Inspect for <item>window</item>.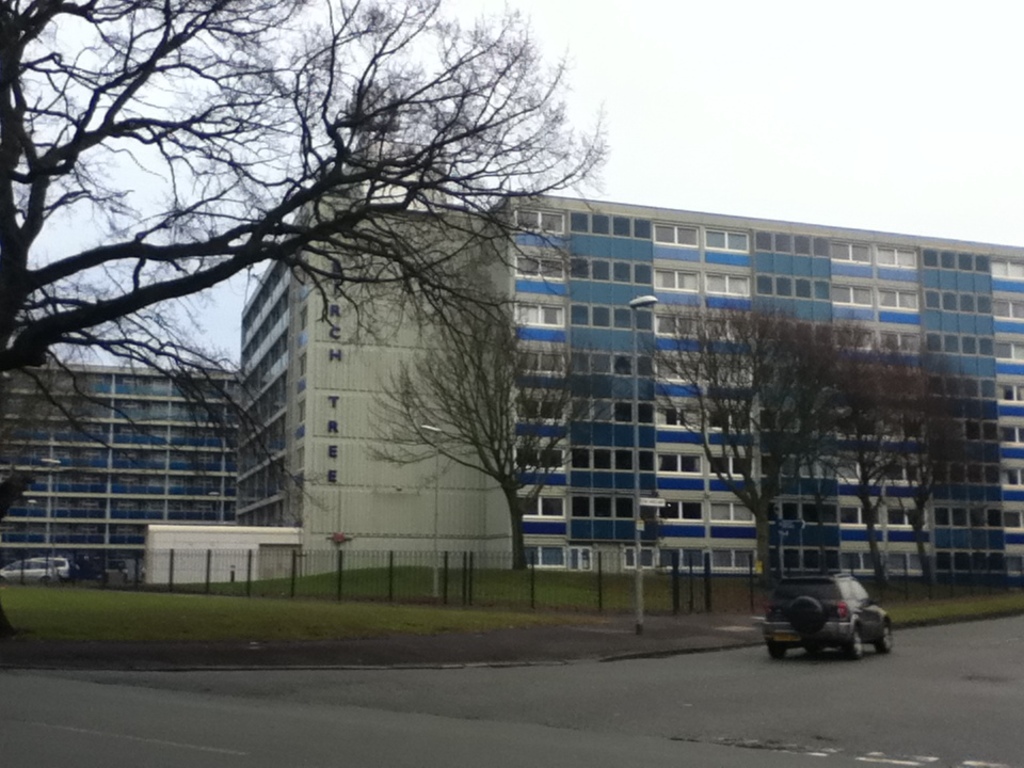
Inspection: left=569, top=304, right=655, bottom=329.
